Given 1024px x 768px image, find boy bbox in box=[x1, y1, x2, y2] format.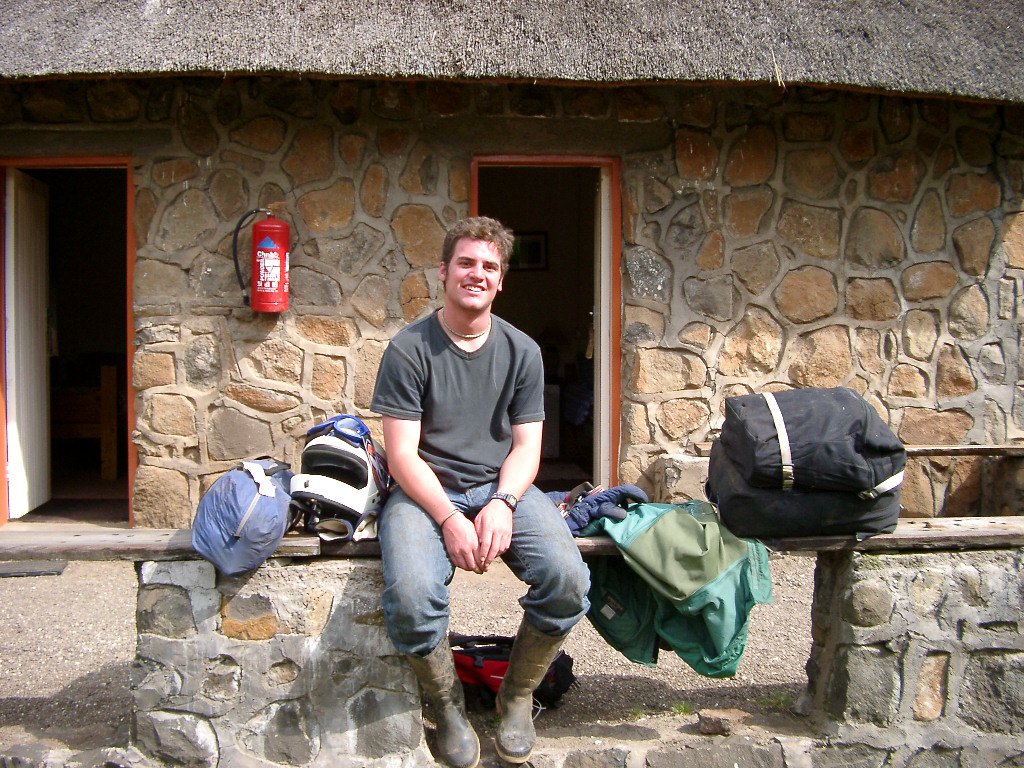
box=[369, 215, 598, 767].
